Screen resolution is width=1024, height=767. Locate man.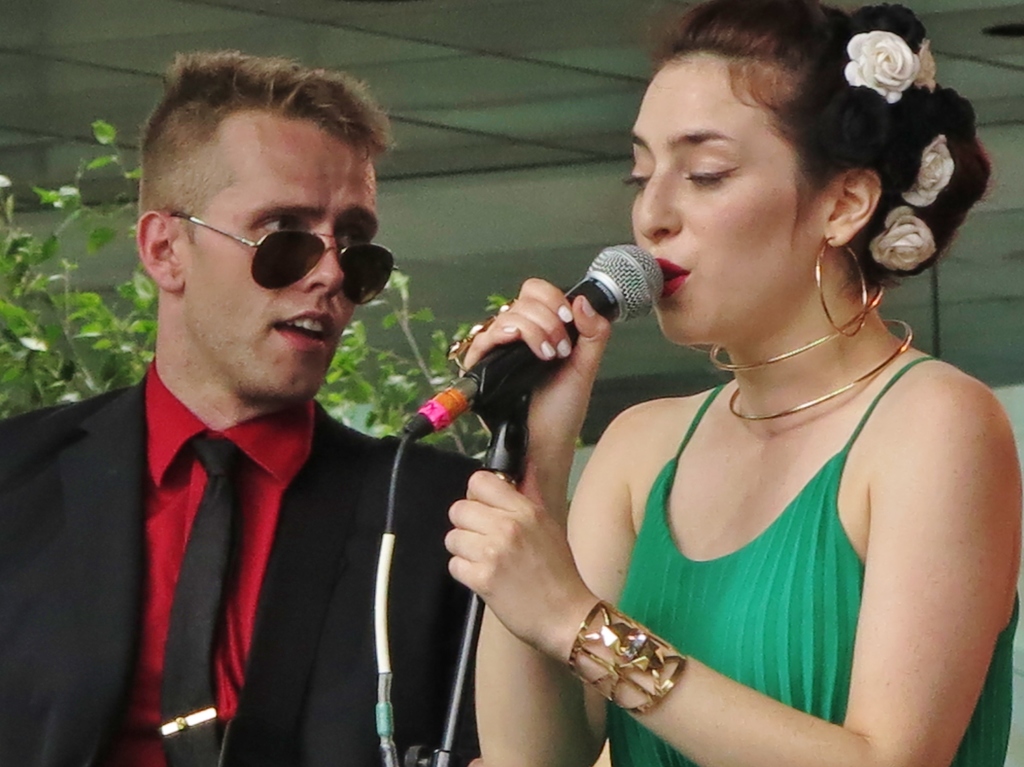
<bbox>8, 91, 527, 760</bbox>.
